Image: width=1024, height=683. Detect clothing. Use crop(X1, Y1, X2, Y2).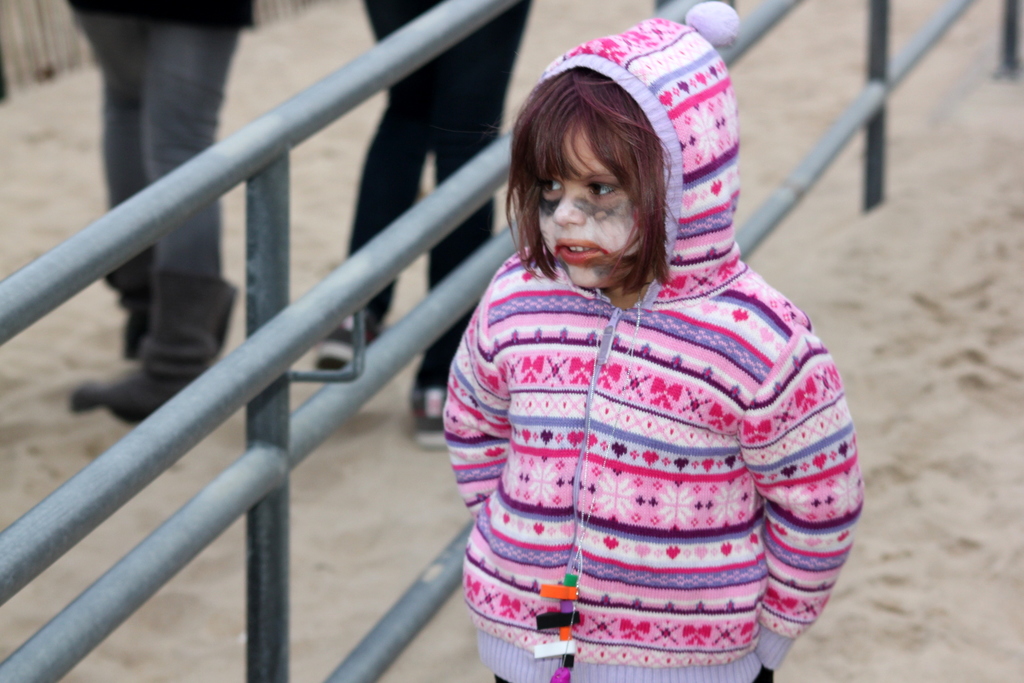
crop(440, 164, 863, 673).
